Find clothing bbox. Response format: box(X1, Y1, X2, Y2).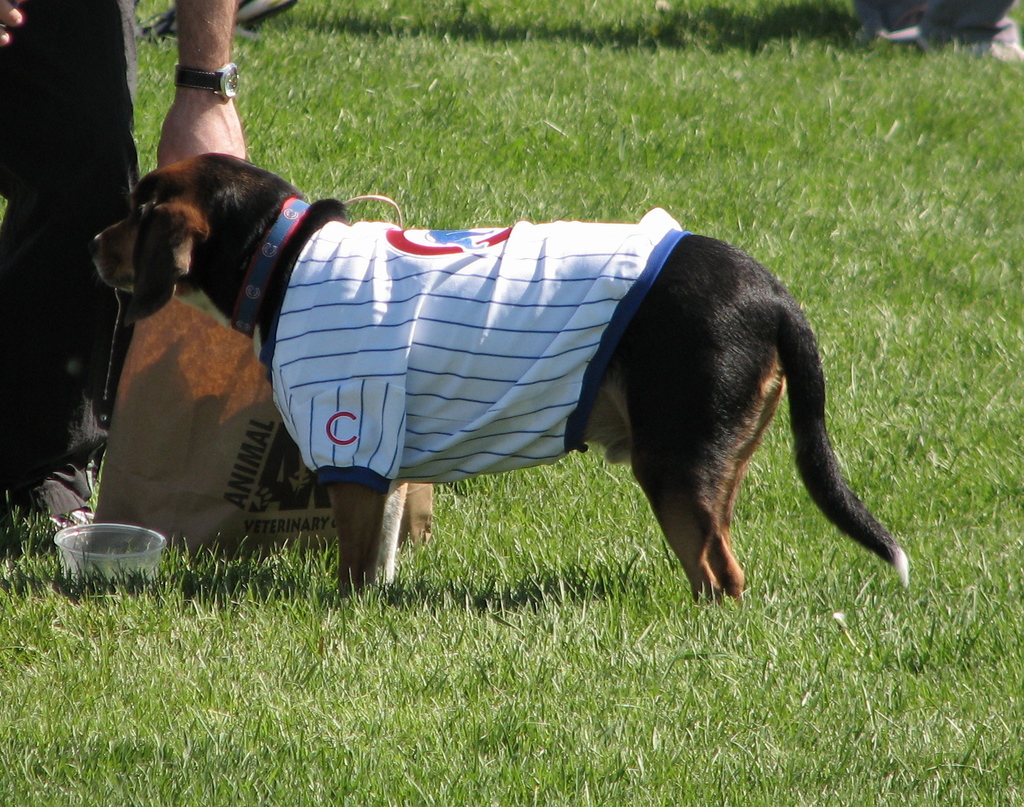
box(0, 0, 143, 518).
